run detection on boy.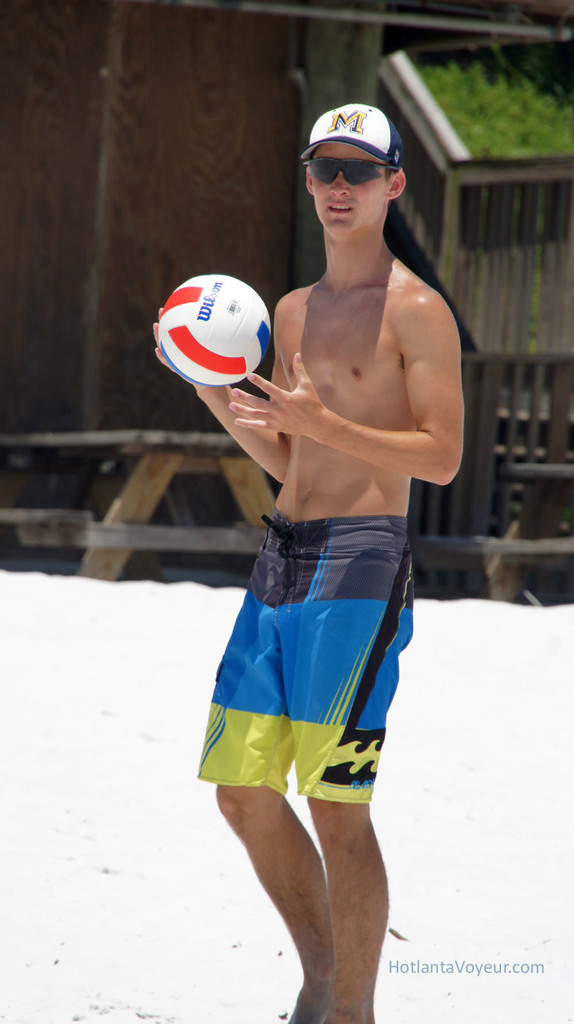
Result: bbox=[146, 100, 461, 1023].
